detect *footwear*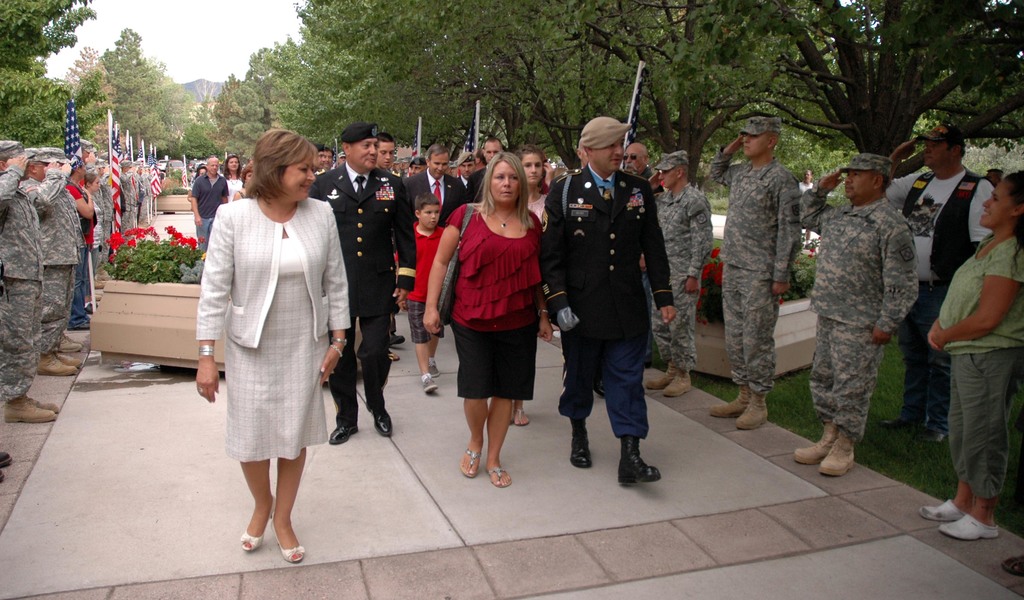
[left=613, top=433, right=664, bottom=496]
